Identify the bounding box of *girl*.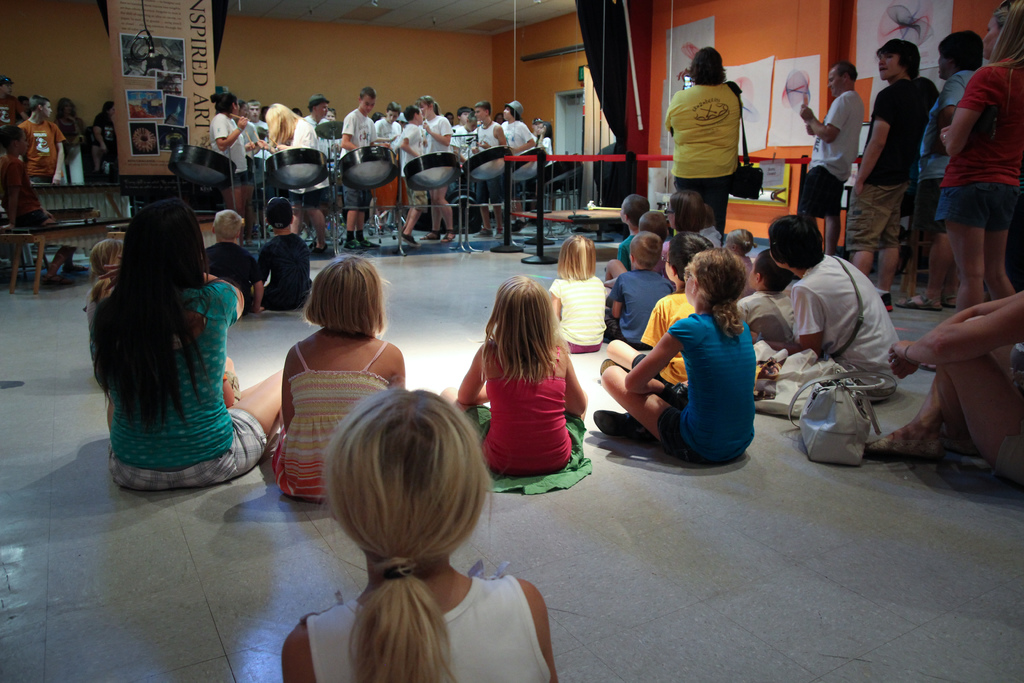
<box>273,255,404,506</box>.
